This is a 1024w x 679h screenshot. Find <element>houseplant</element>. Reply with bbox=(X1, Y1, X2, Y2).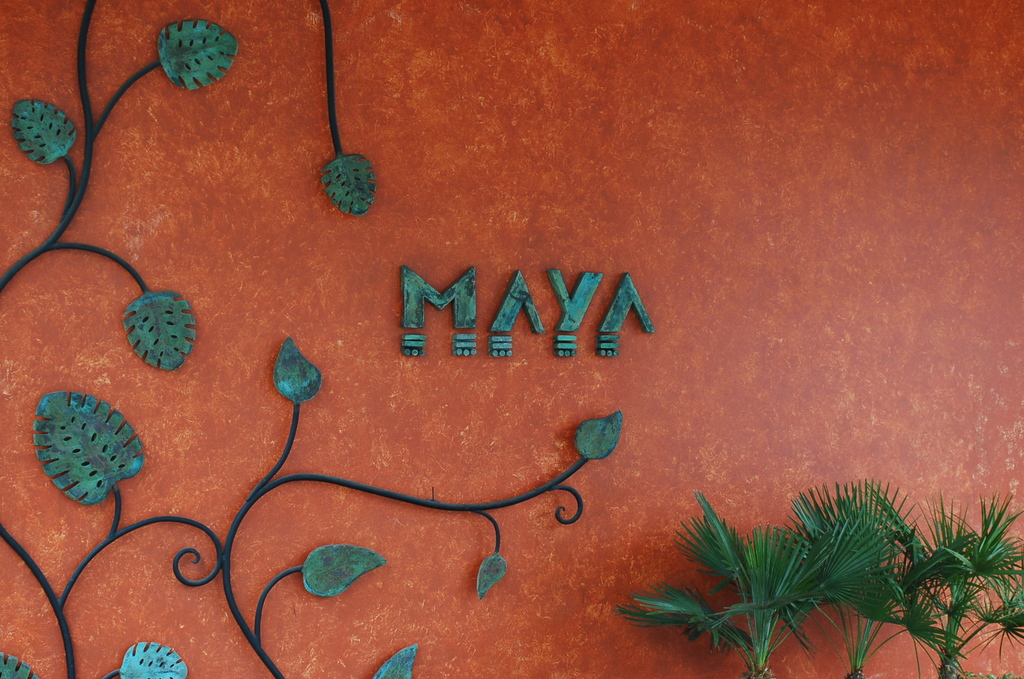
bbox=(860, 482, 1023, 678).
